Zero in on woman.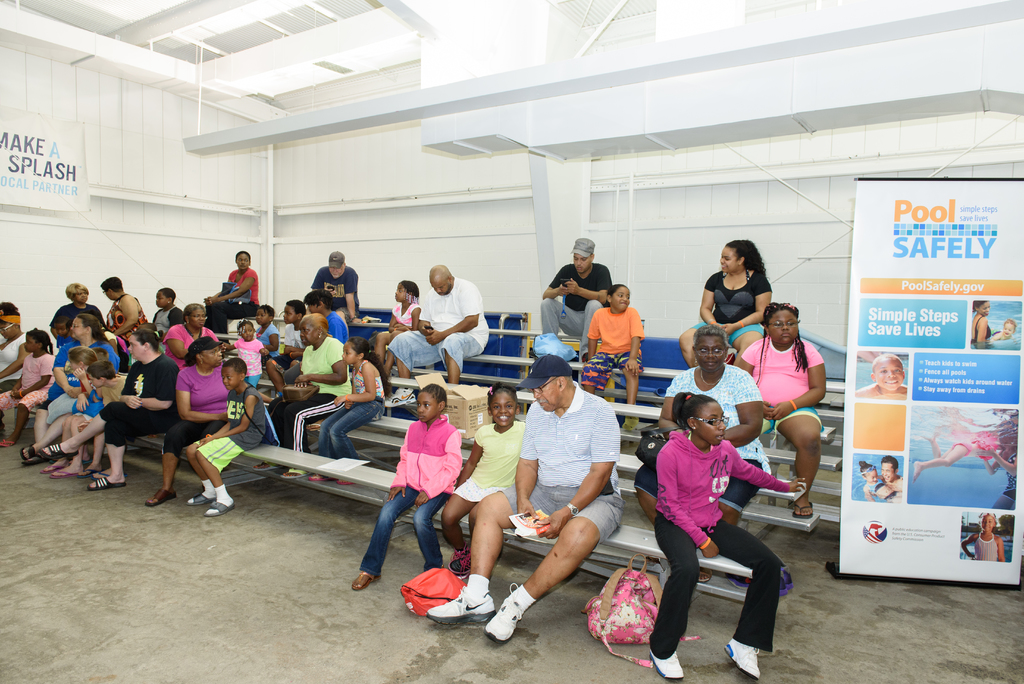
Zeroed in: 682,239,771,375.
